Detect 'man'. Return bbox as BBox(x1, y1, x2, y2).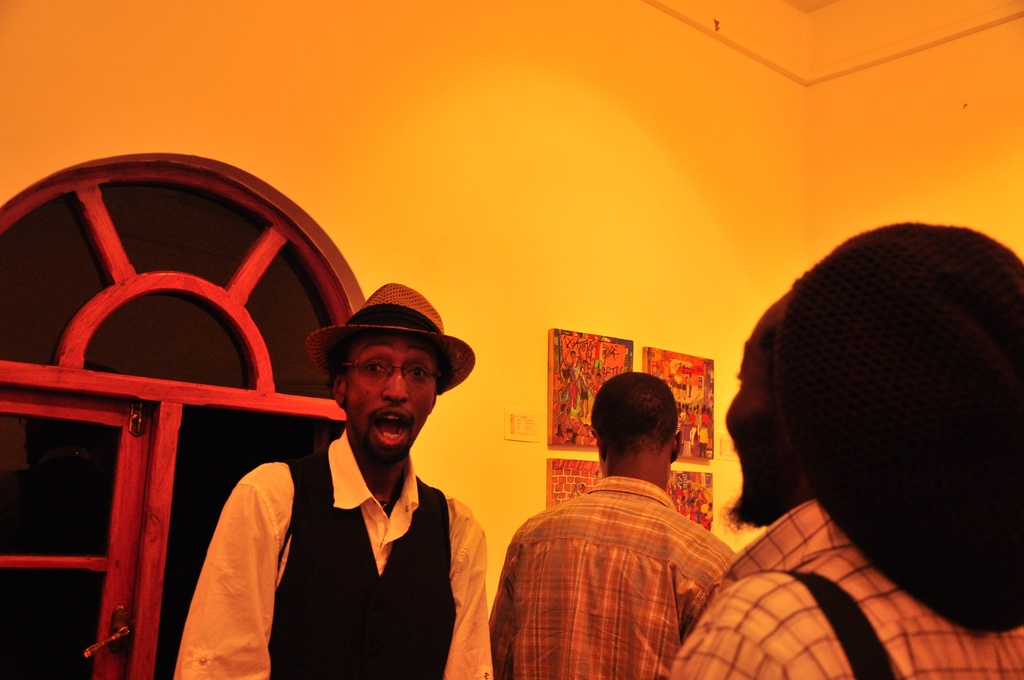
BBox(666, 225, 1023, 679).
